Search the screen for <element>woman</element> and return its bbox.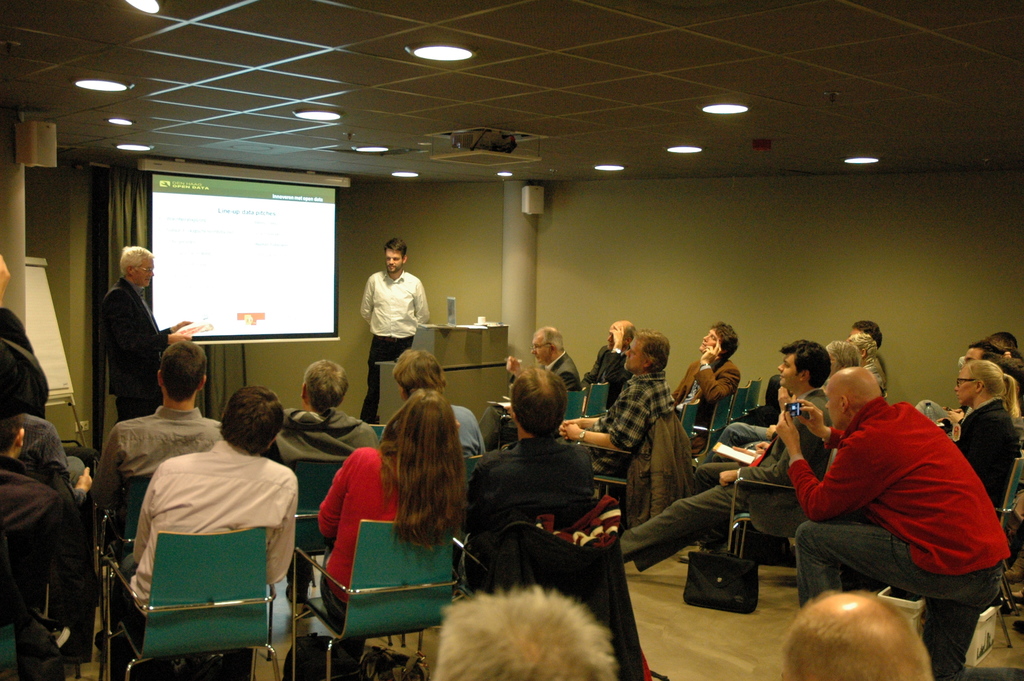
Found: rect(940, 360, 1023, 524).
